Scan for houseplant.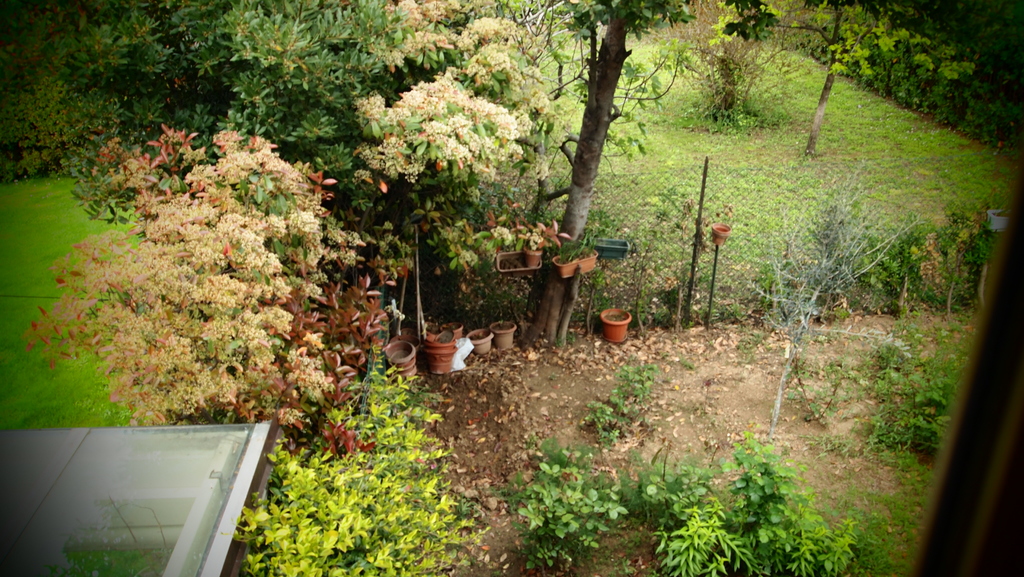
Scan result: detection(470, 325, 497, 356).
